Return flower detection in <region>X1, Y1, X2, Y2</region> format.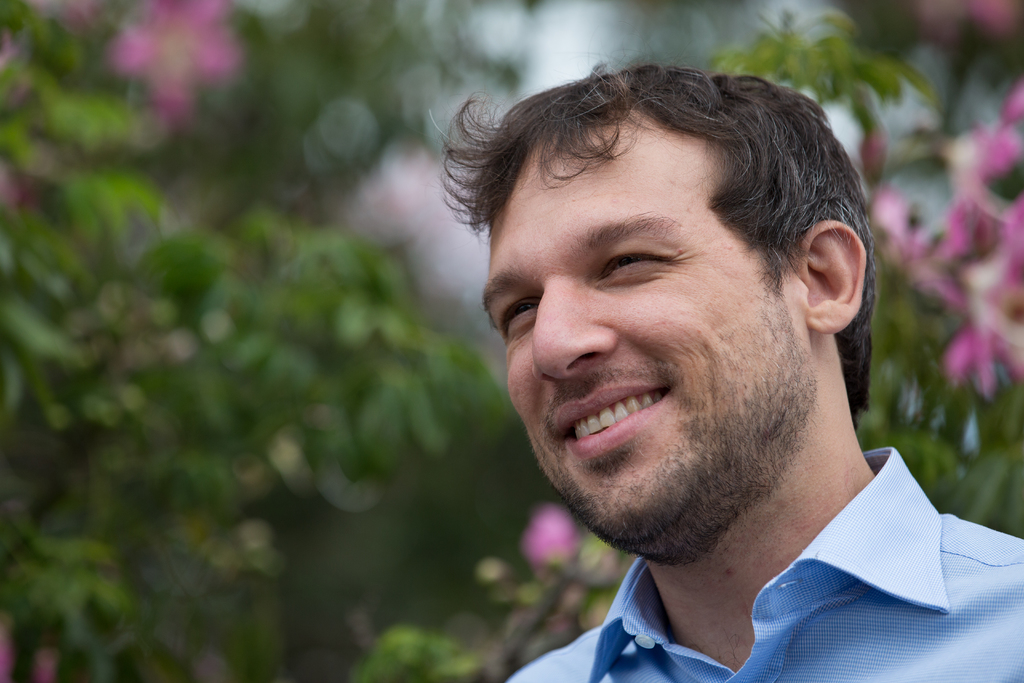
<region>115, 0, 240, 118</region>.
